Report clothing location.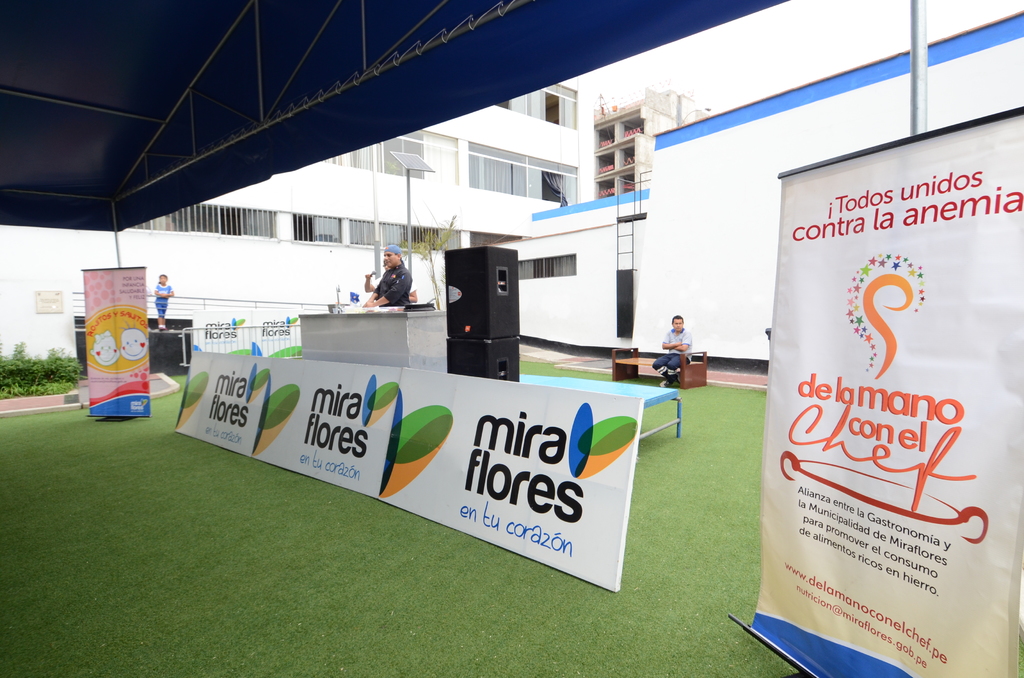
Report: box=[150, 285, 169, 325].
